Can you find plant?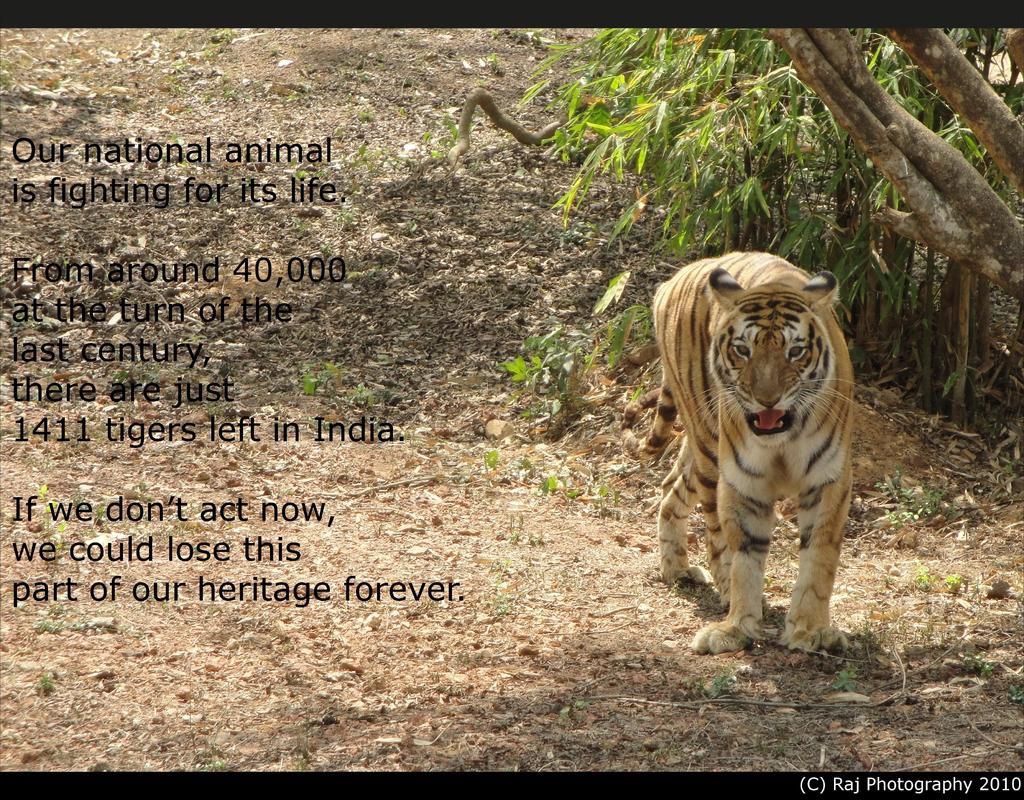
Yes, bounding box: 904 561 934 600.
